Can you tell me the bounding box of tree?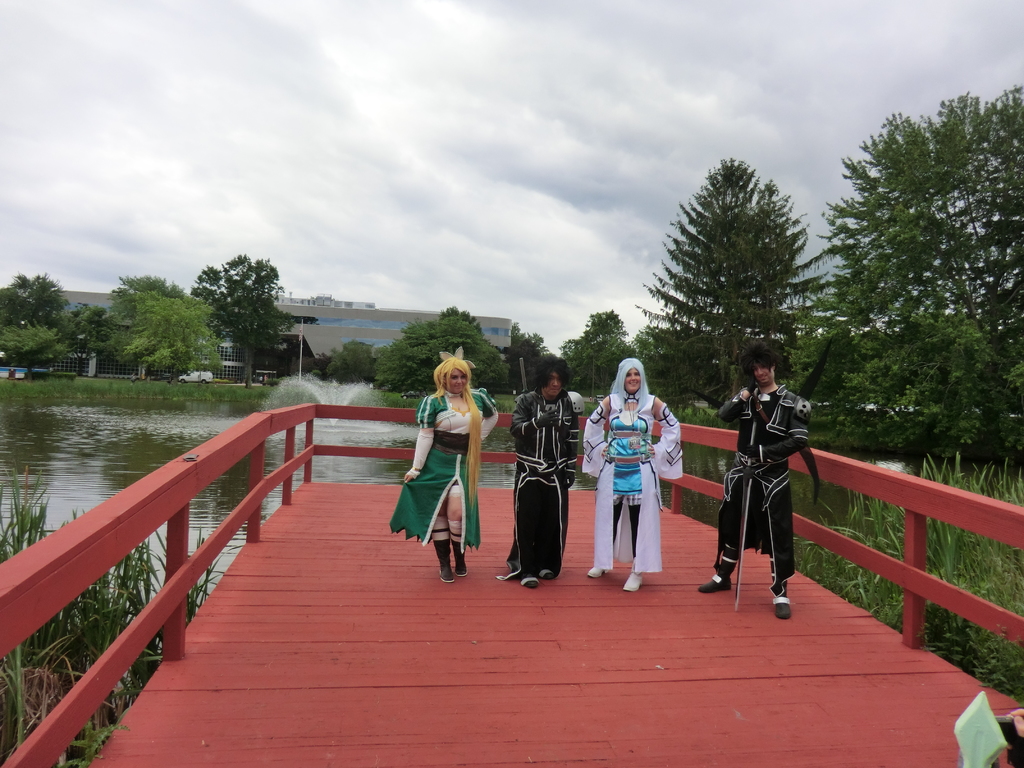
(left=507, top=321, right=570, bottom=416).
